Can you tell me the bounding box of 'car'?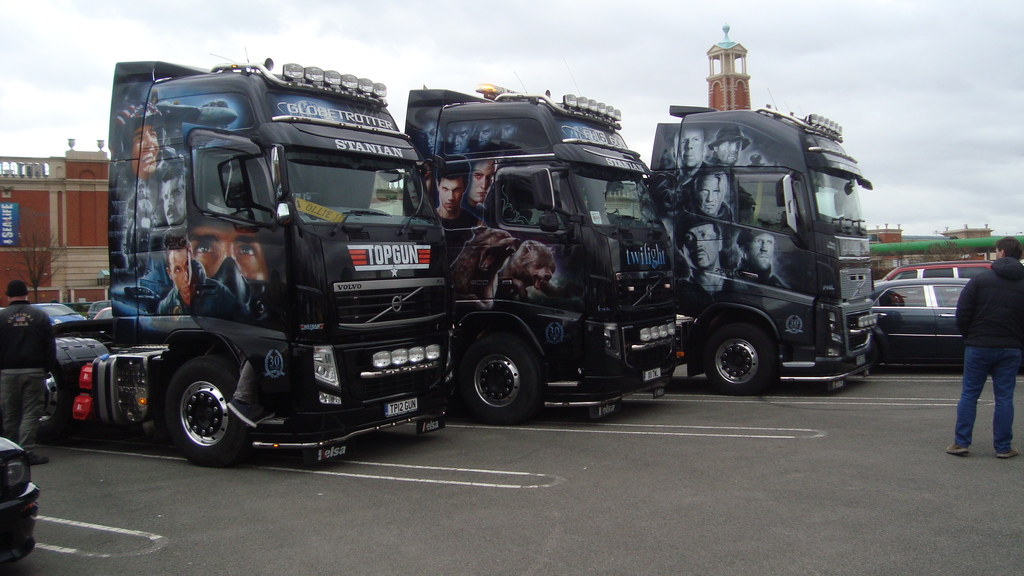
pyautogui.locateOnScreen(875, 259, 997, 281).
